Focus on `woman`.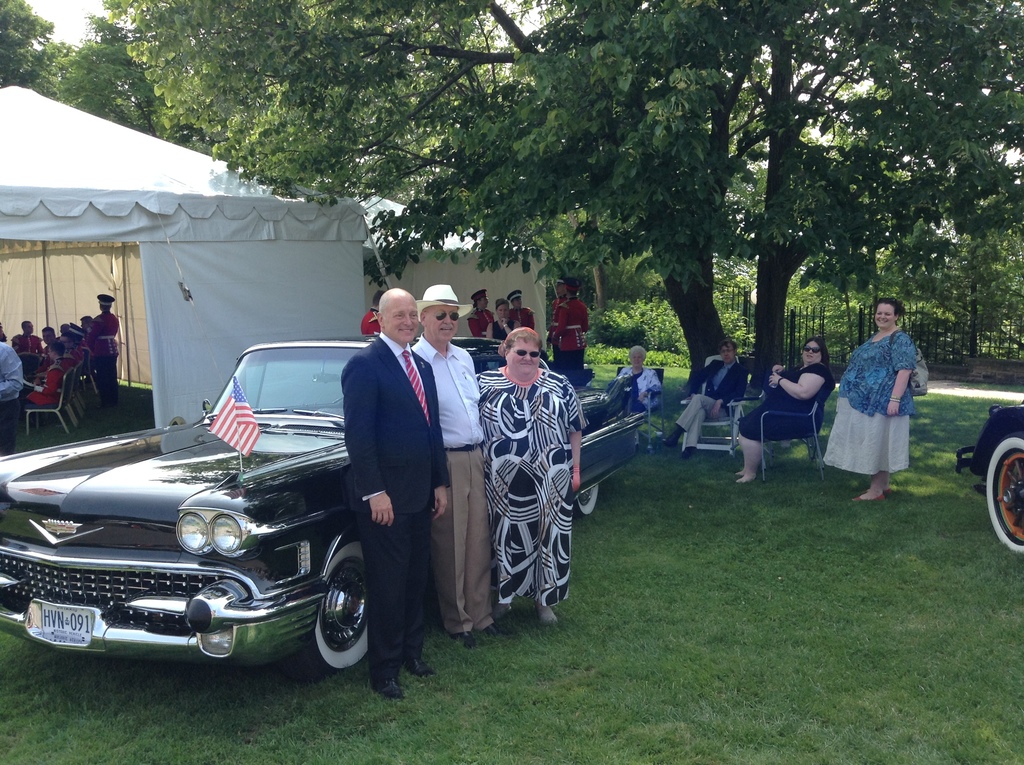
Focused at 733, 337, 830, 483.
